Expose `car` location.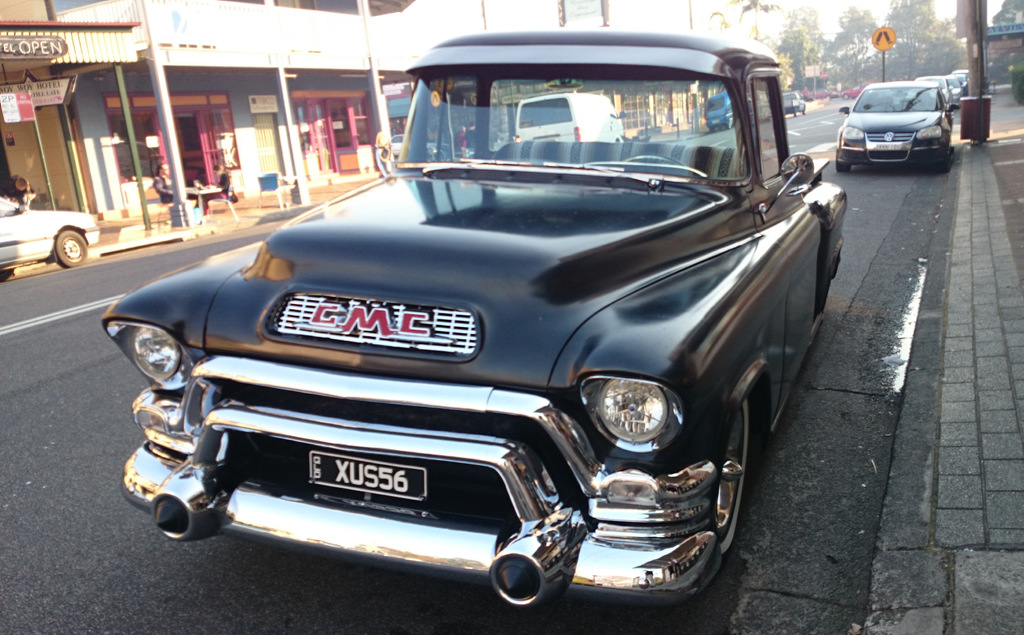
Exposed at detection(701, 86, 738, 134).
